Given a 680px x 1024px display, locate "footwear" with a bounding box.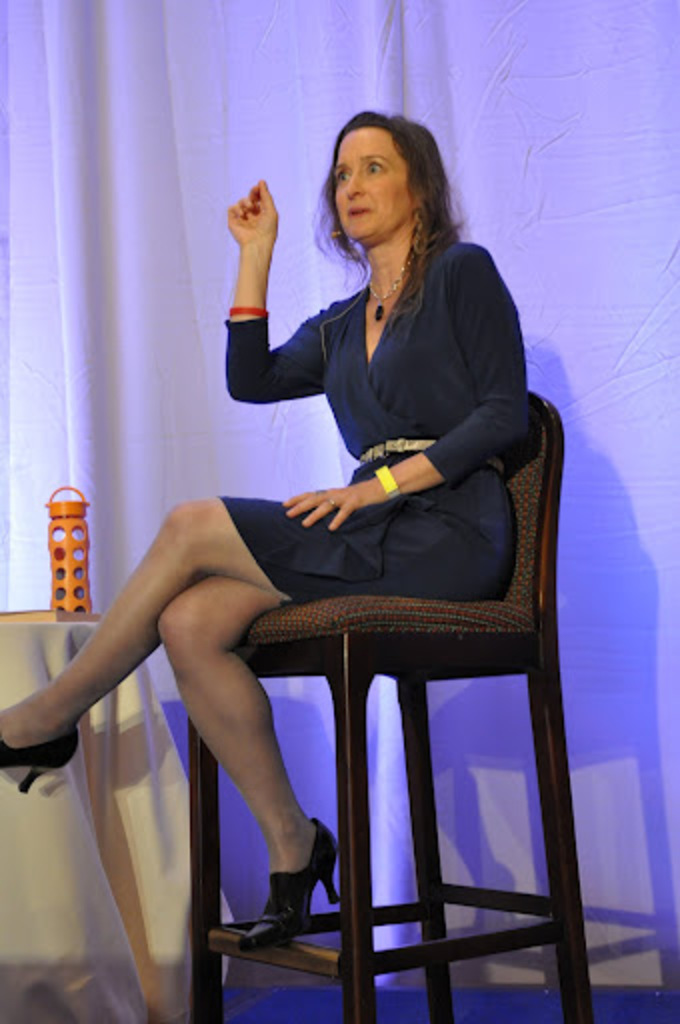
Located: box=[0, 724, 78, 794].
